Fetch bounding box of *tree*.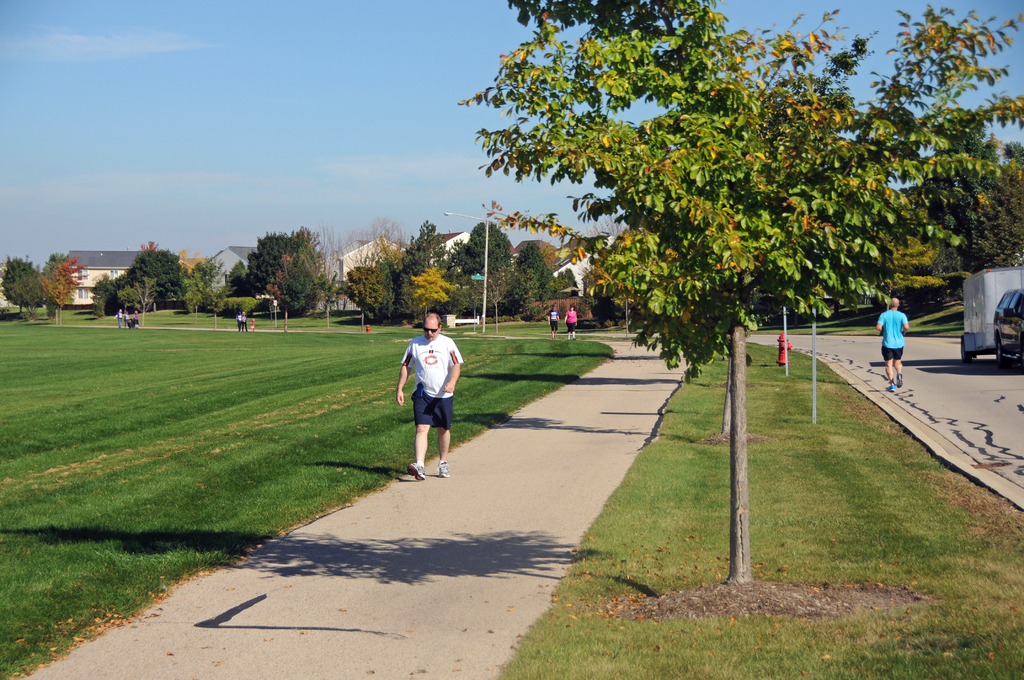
Bbox: (left=0, top=252, right=46, bottom=317).
